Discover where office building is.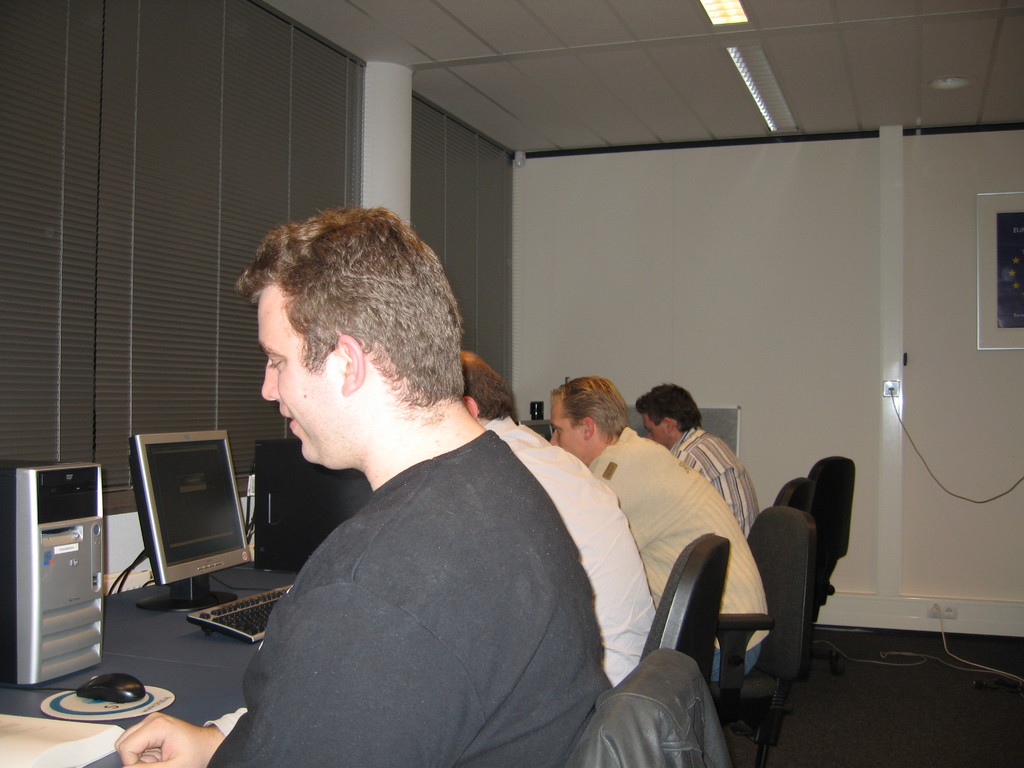
Discovered at 0:45:1023:767.
